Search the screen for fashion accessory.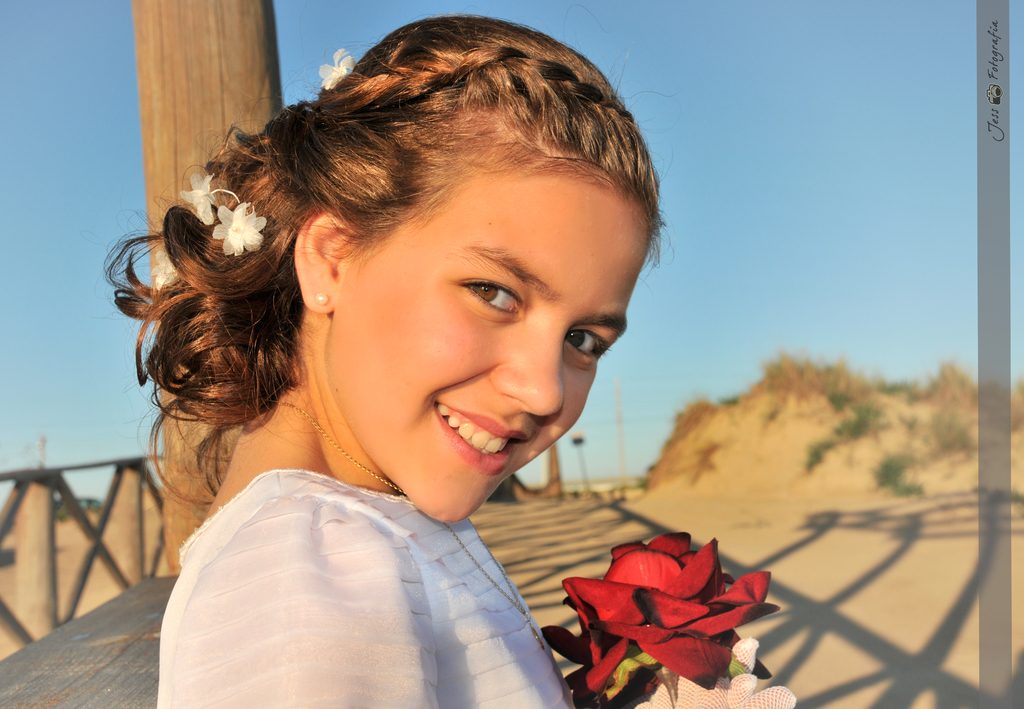
Found at x1=317, y1=44, x2=362, y2=97.
